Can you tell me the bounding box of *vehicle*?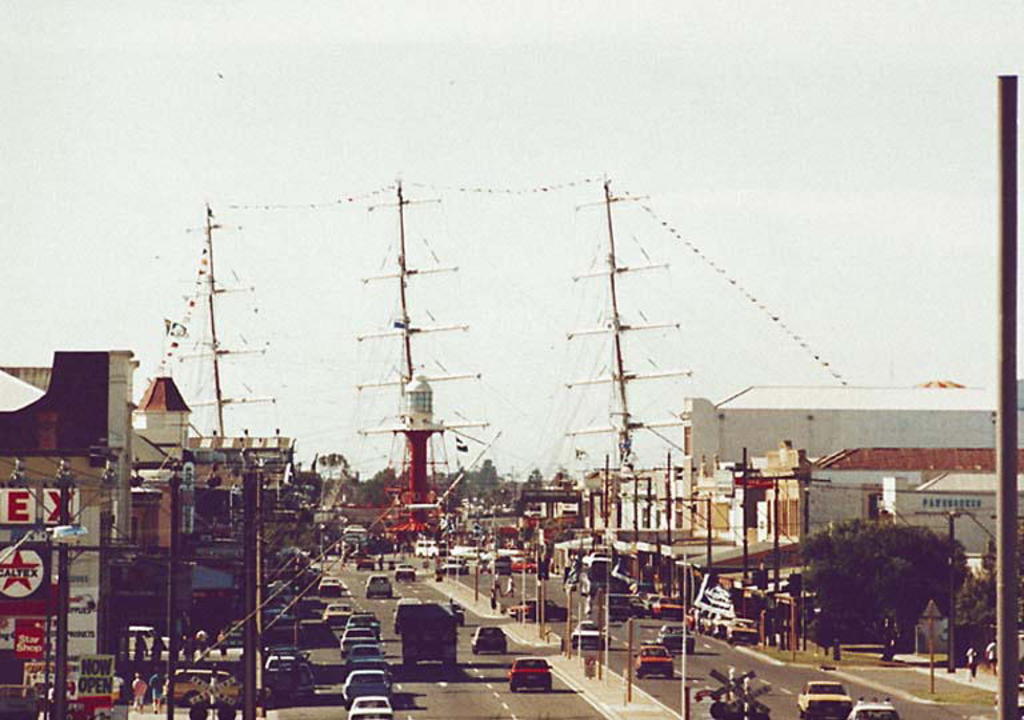
box(263, 649, 323, 700).
